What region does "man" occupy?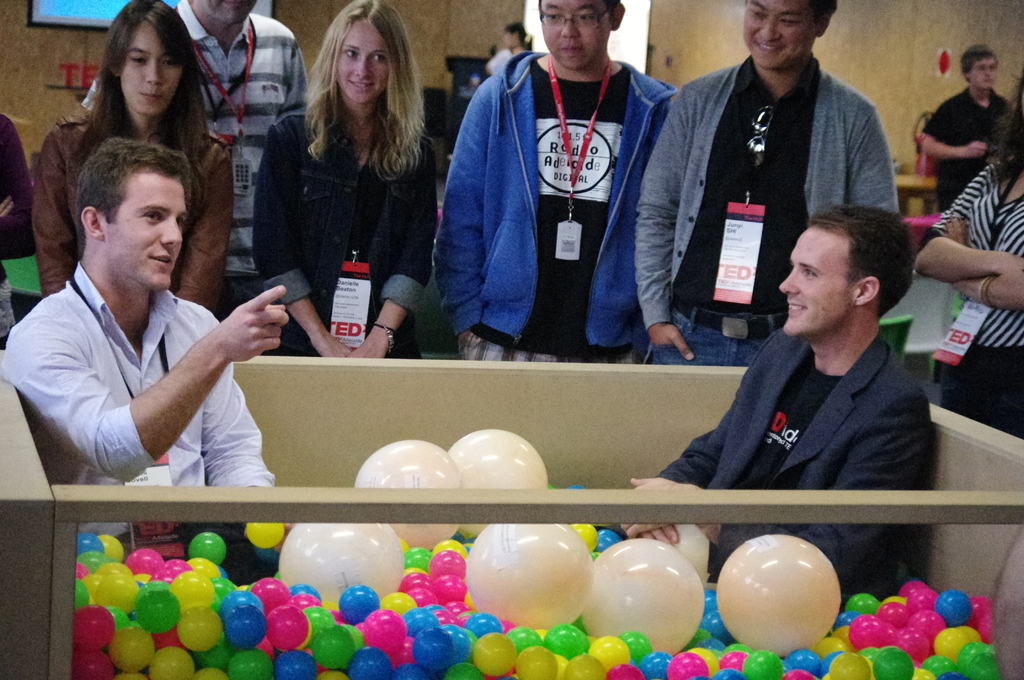
[left=81, top=0, right=308, bottom=324].
